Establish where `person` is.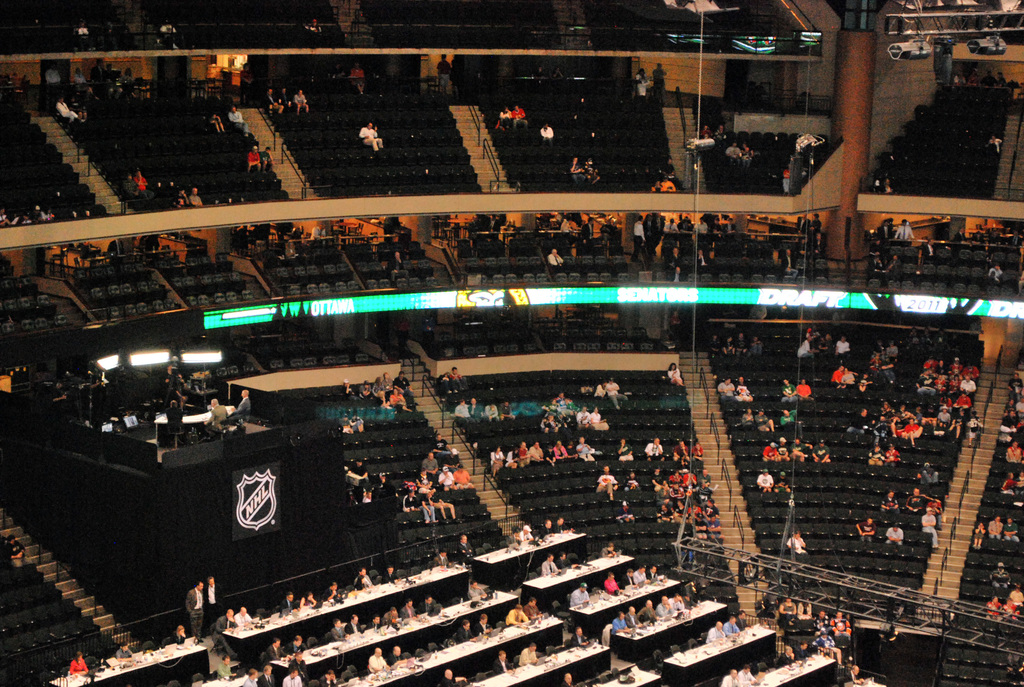
Established at 227, 388, 250, 432.
